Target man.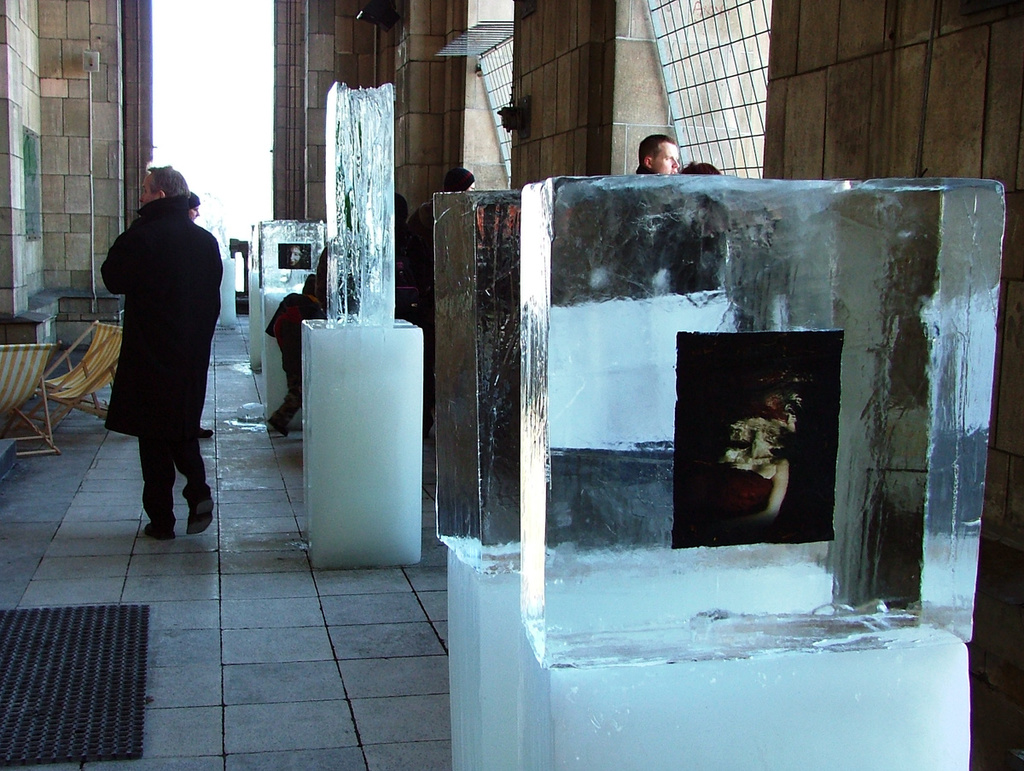
Target region: (left=635, top=133, right=682, bottom=181).
